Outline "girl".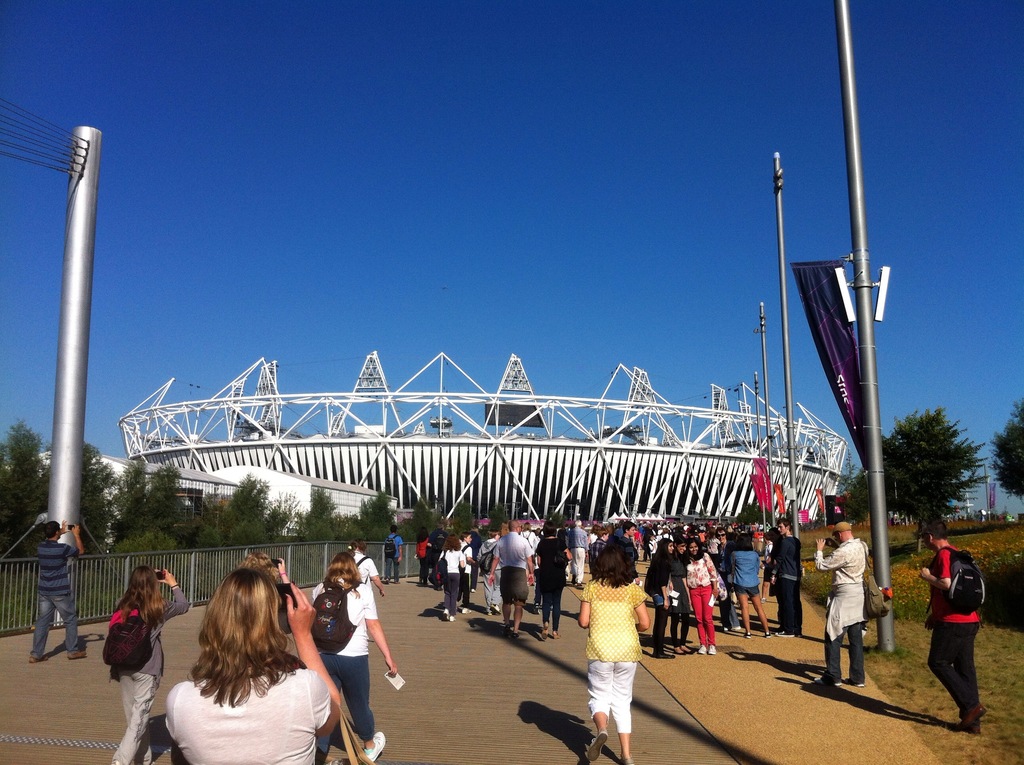
Outline: pyautogui.locateOnScreen(106, 565, 191, 764).
